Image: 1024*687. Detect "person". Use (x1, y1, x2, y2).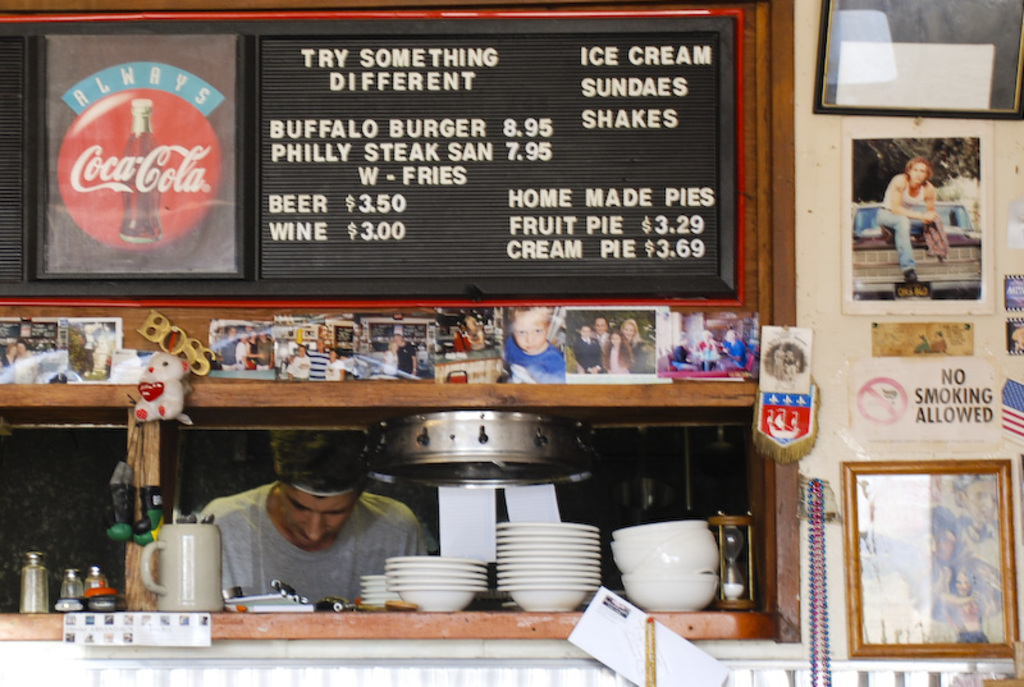
(603, 328, 637, 379).
